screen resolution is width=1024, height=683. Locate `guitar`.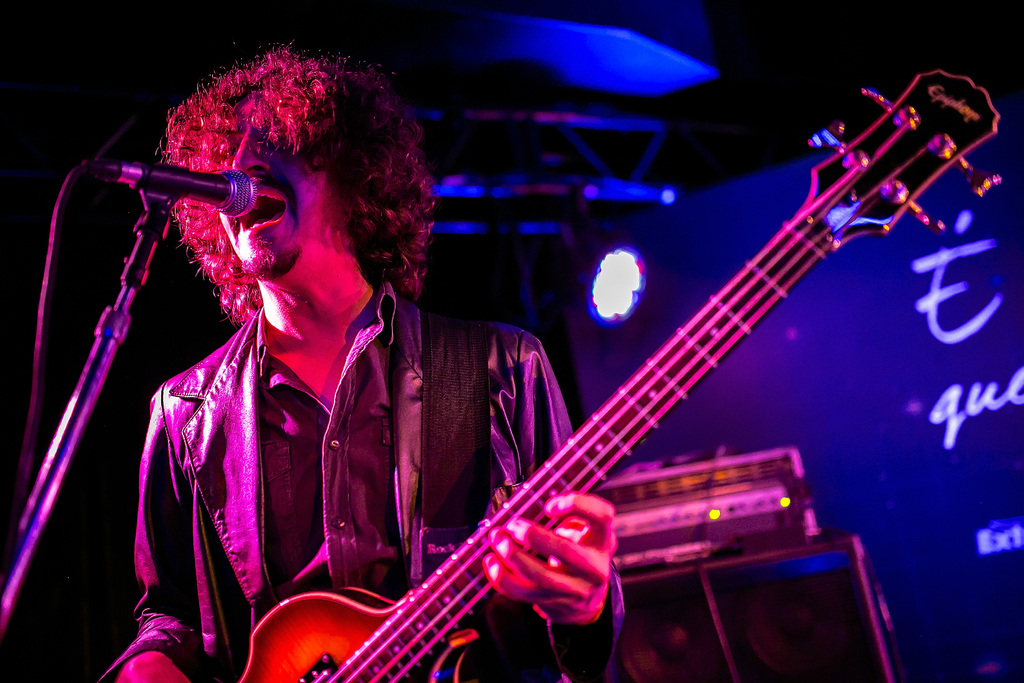
detection(290, 110, 971, 682).
